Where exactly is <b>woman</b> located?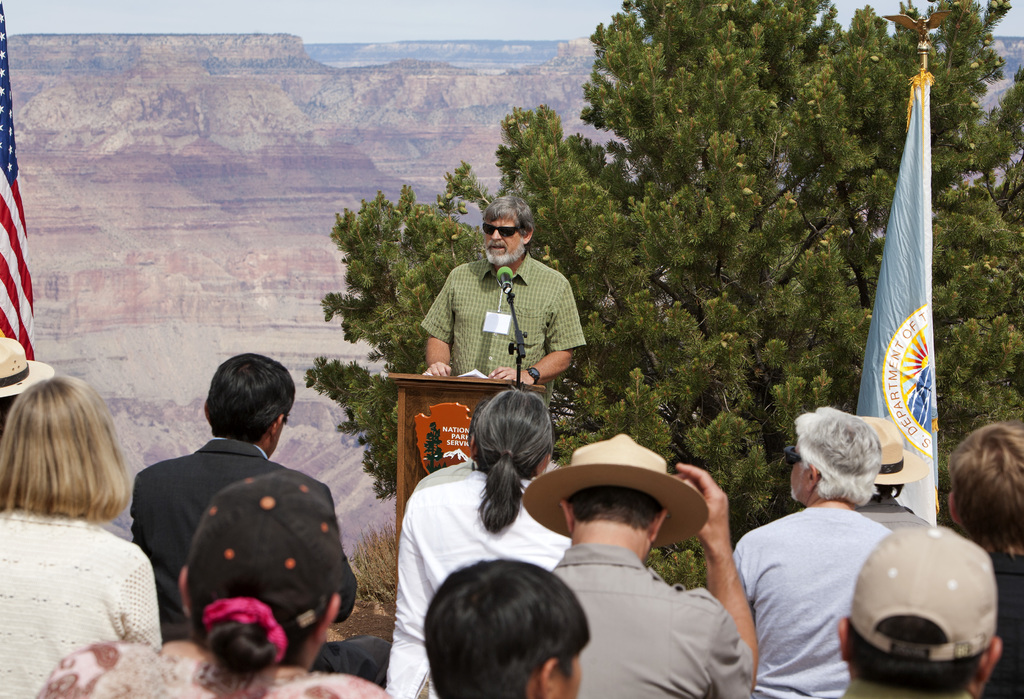
Its bounding box is select_region(32, 468, 386, 698).
